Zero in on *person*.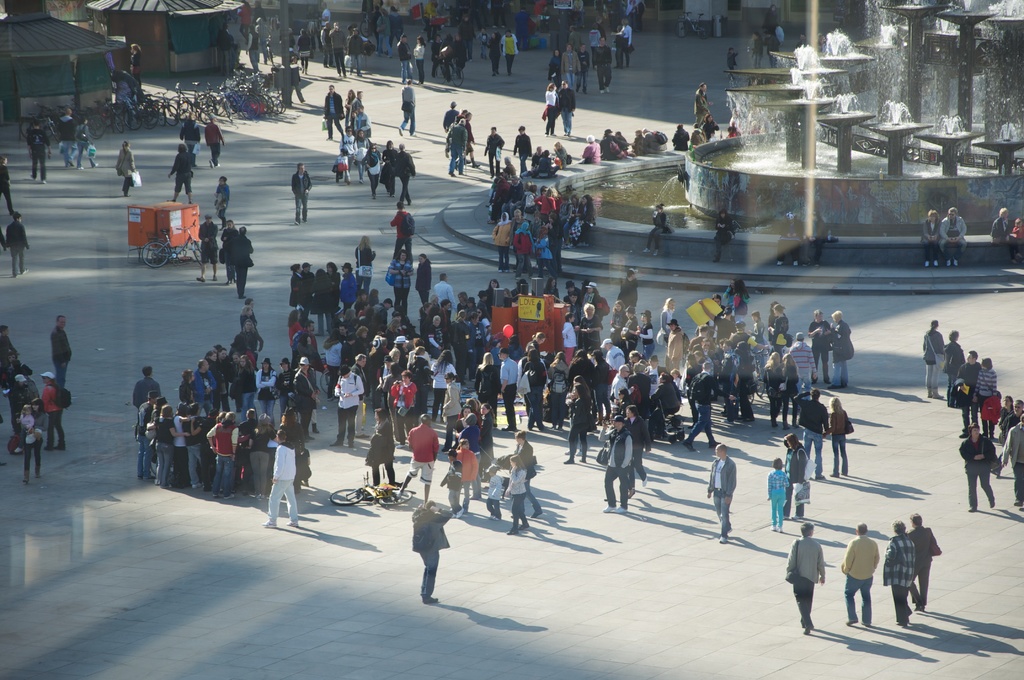
Zeroed in: [x1=353, y1=236, x2=379, y2=294].
